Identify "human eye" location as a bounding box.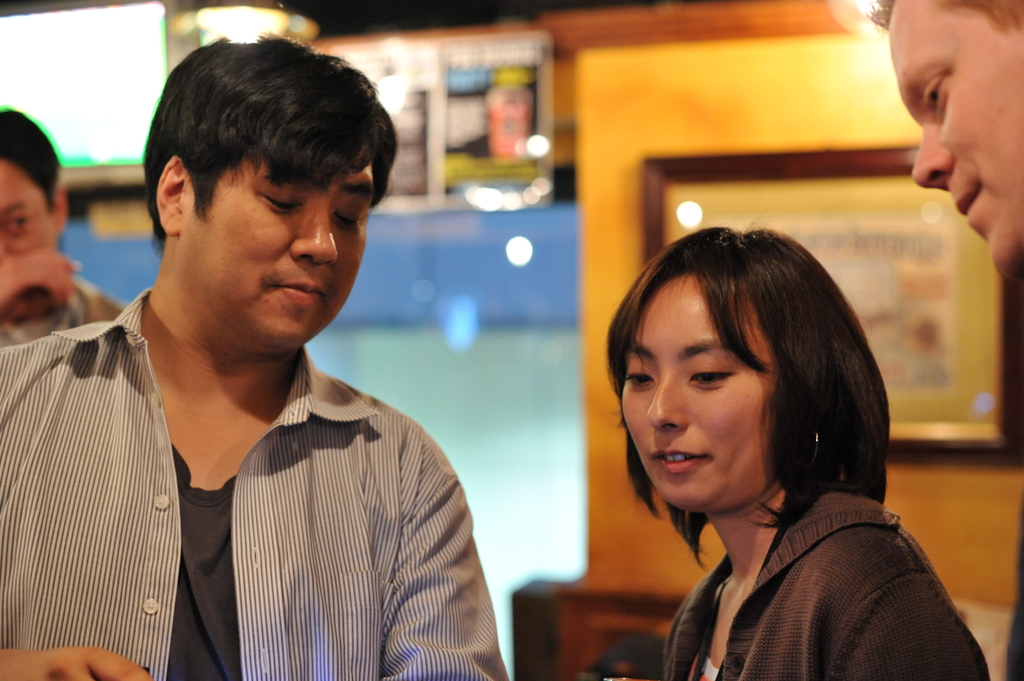
<box>619,361,659,391</box>.
